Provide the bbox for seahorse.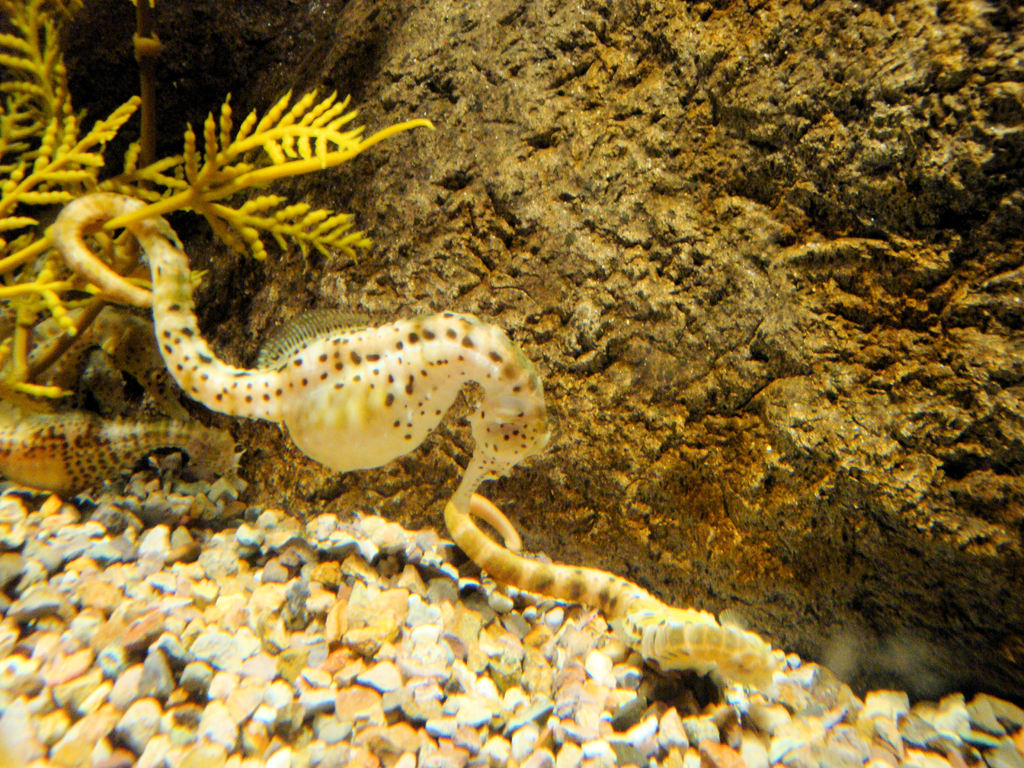
{"left": 441, "top": 488, "right": 790, "bottom": 717}.
